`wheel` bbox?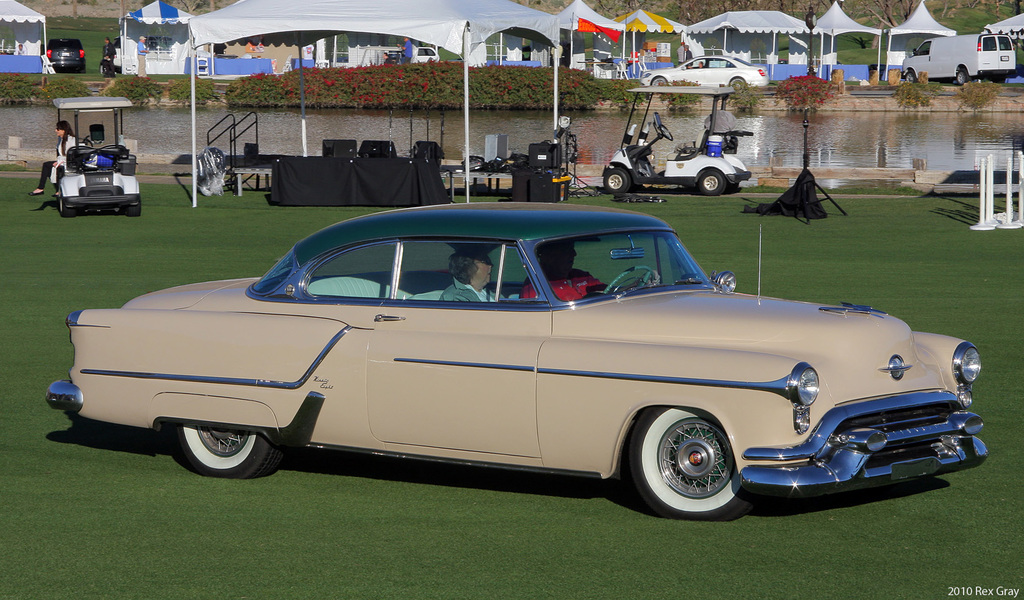
left=728, top=77, right=744, bottom=88
